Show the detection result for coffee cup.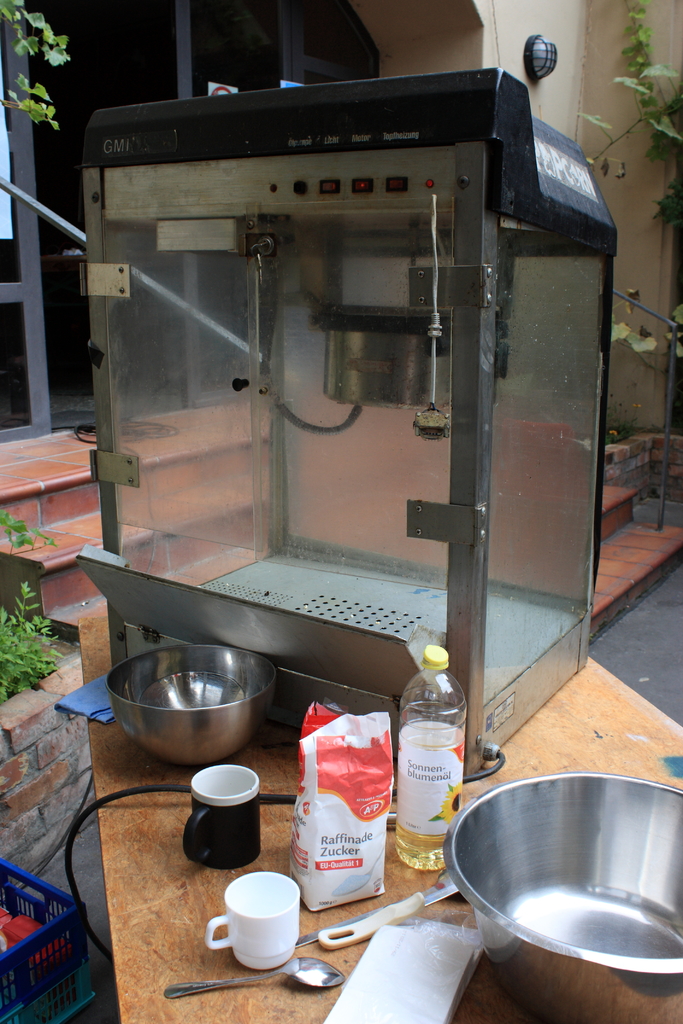
<region>204, 872, 302, 973</region>.
